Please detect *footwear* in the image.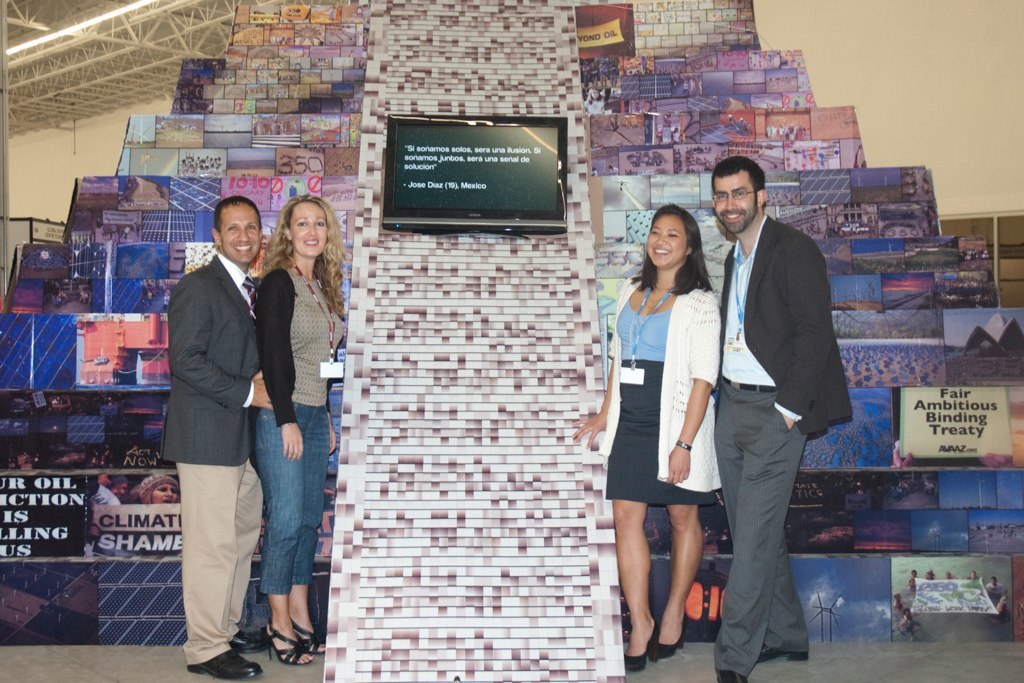
283 626 321 648.
